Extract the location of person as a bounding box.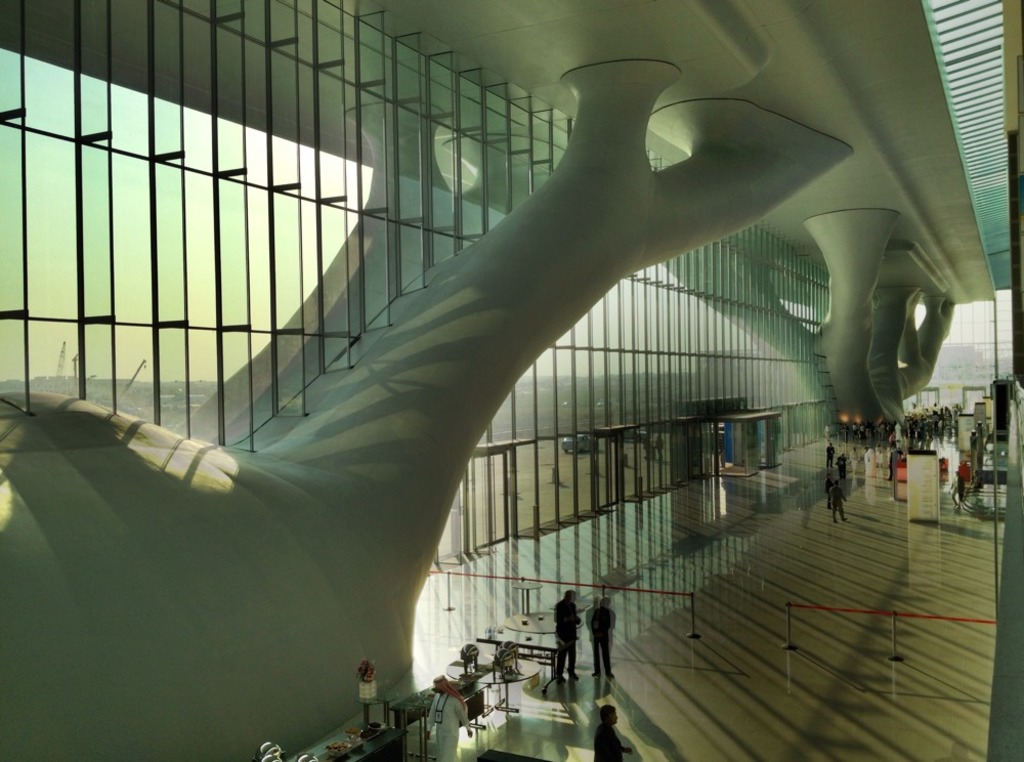
843:423:849:441.
